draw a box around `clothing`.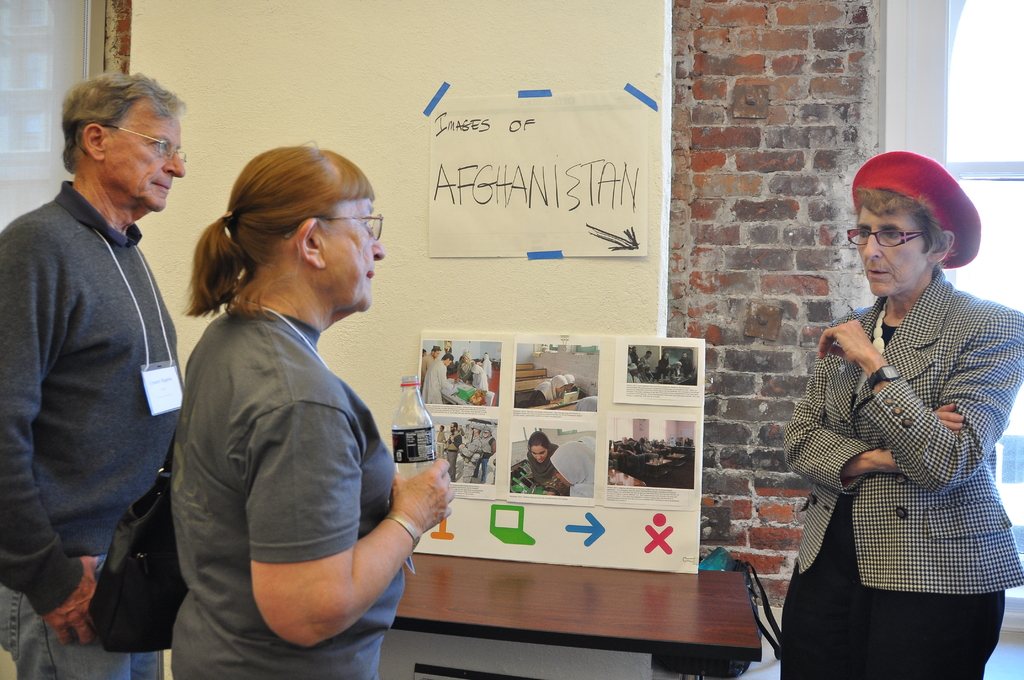
(168,307,404,679).
